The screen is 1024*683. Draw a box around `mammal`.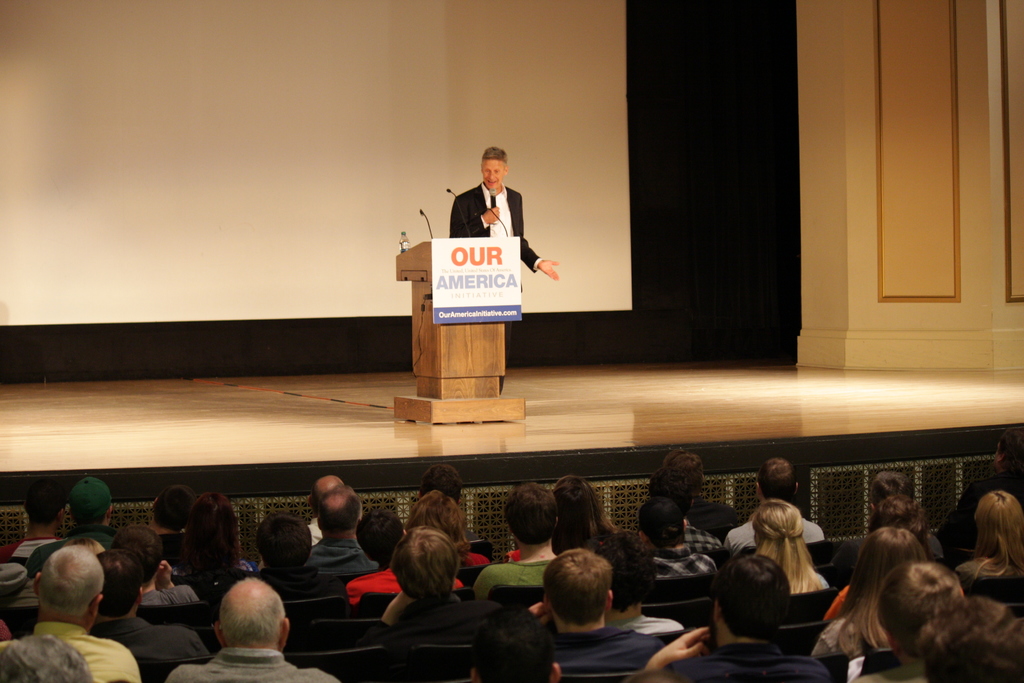
locate(170, 491, 255, 611).
